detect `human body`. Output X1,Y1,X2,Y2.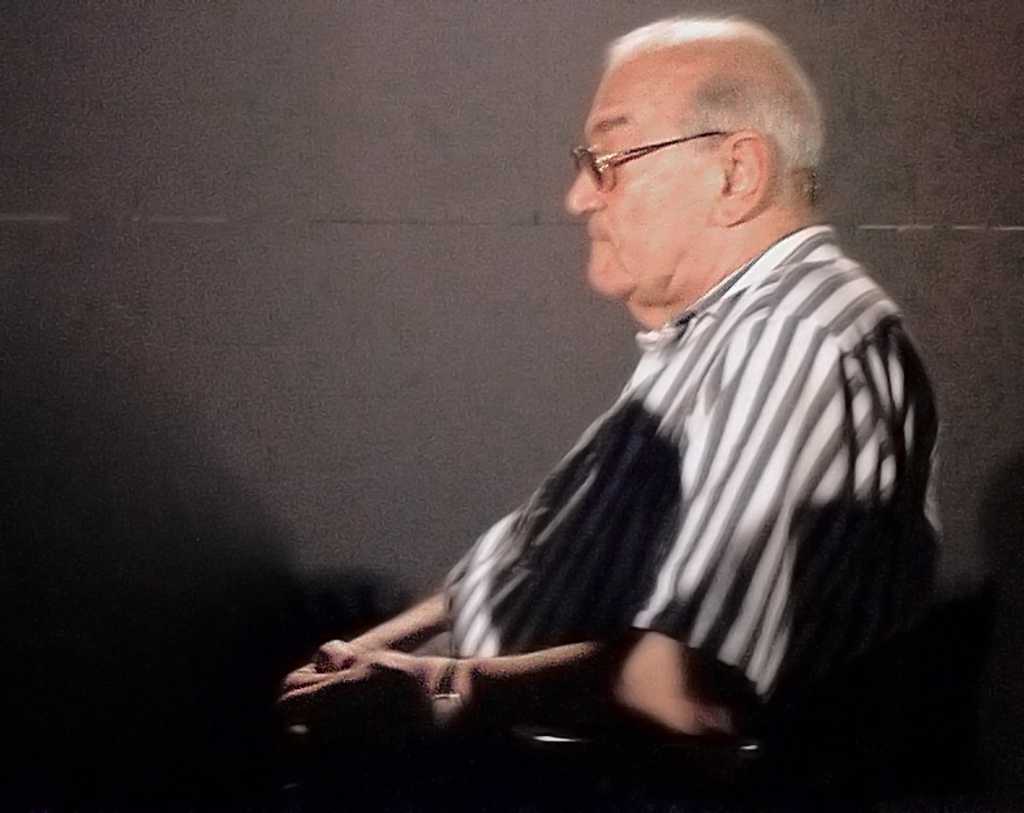
268,22,993,812.
